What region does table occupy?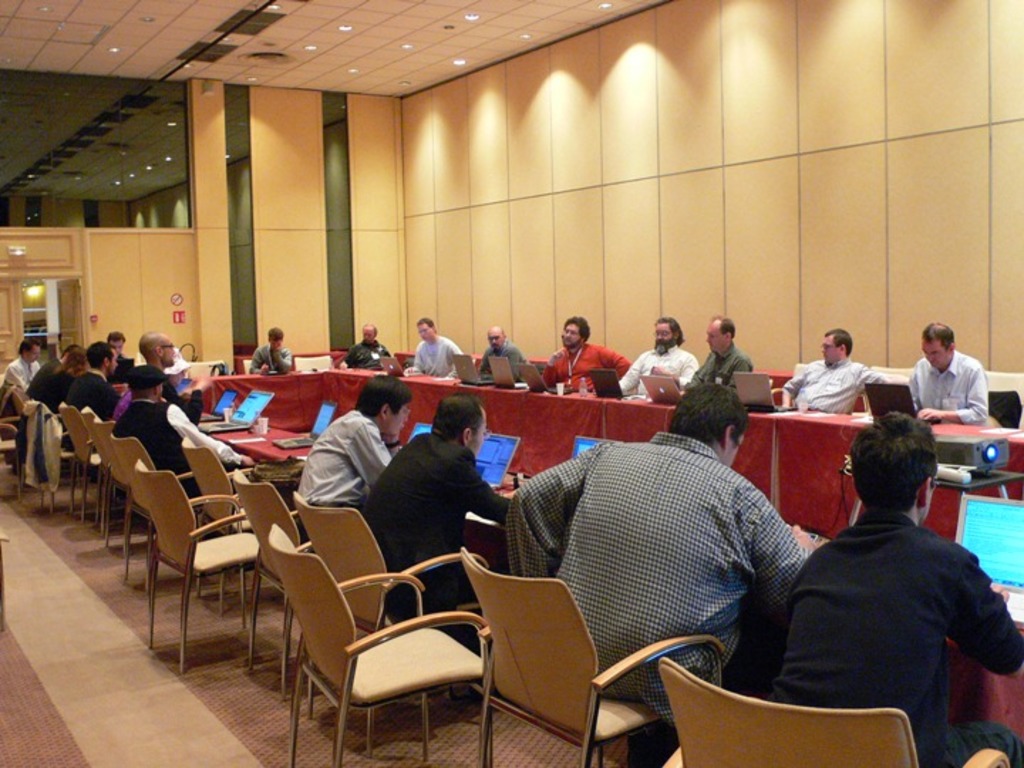
<region>144, 358, 1017, 475</region>.
